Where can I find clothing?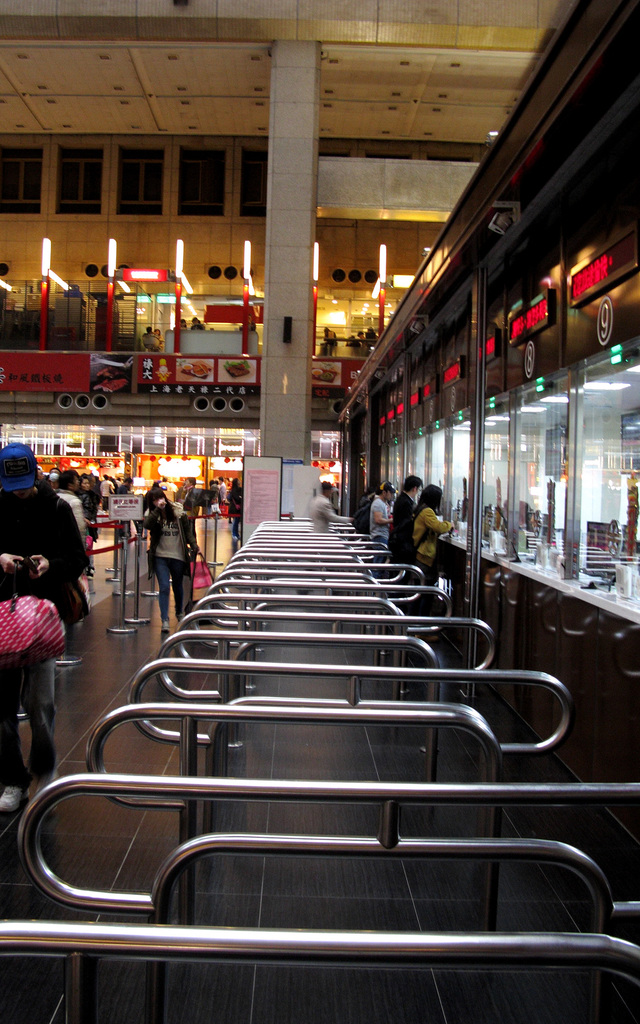
You can find it at box=[119, 484, 131, 495].
